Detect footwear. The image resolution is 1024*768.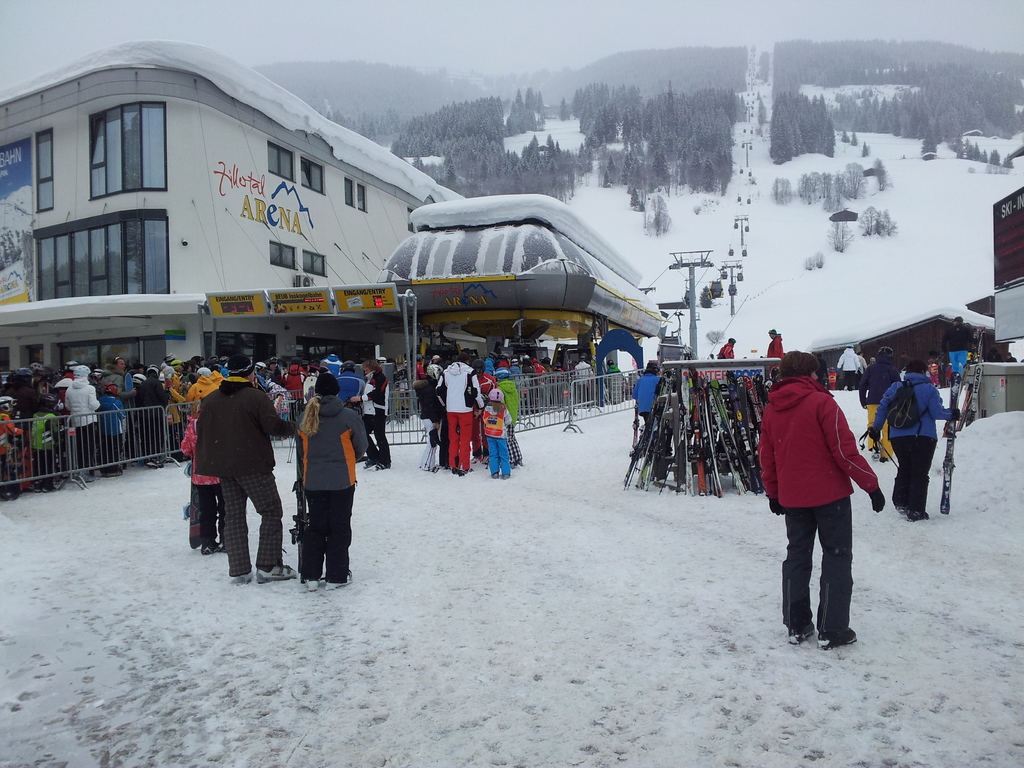
locate(197, 538, 222, 559).
